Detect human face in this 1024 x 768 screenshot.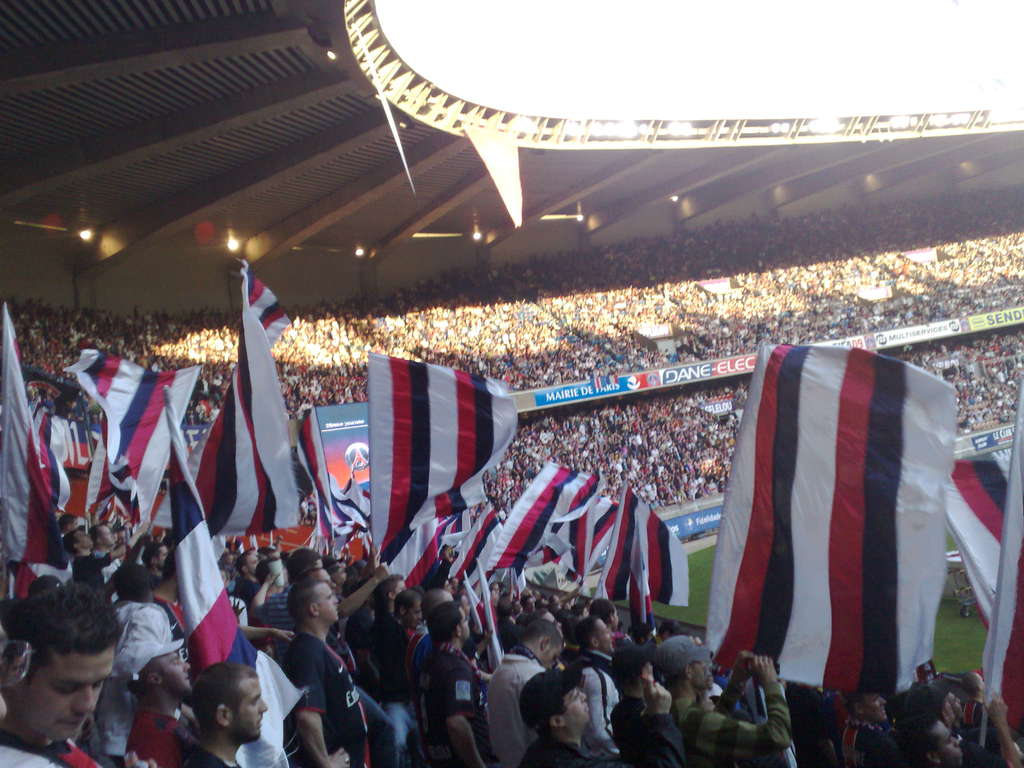
Detection: <box>316,584,340,621</box>.
